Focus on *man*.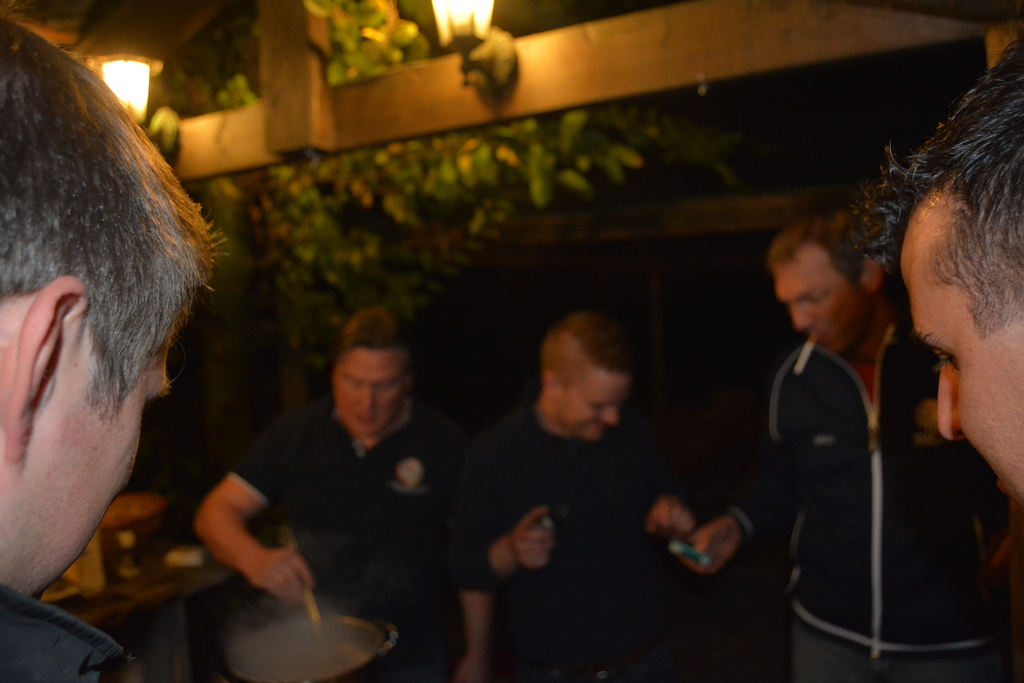
Focused at 1, 21, 222, 682.
